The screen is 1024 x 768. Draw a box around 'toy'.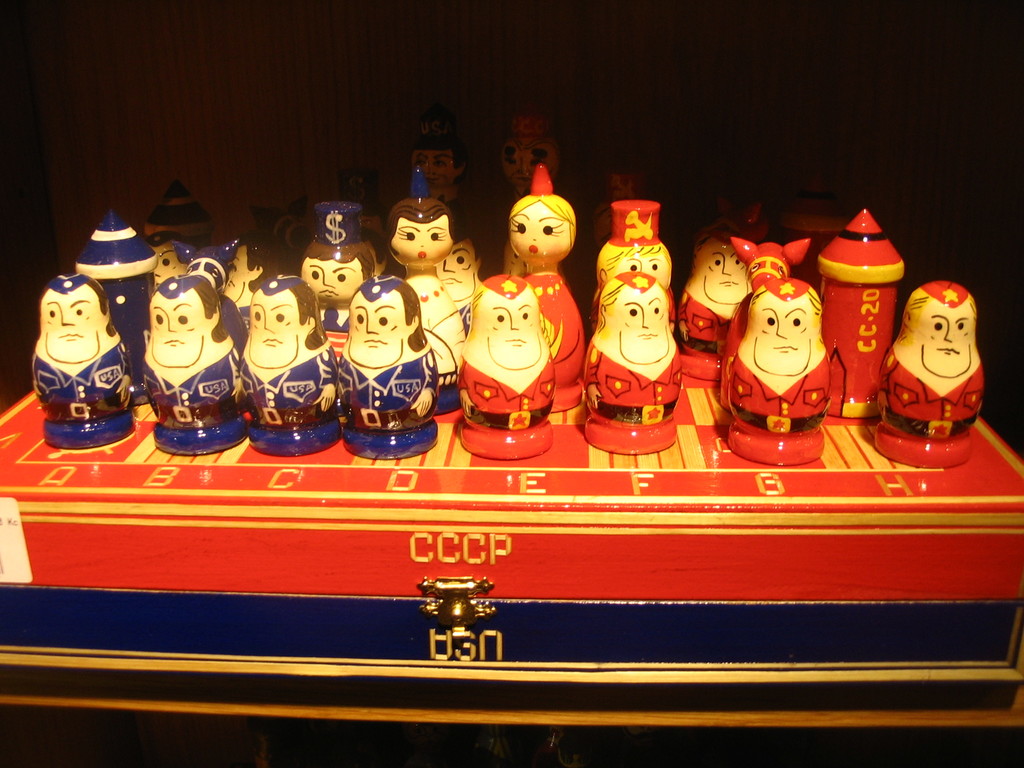
(225, 231, 287, 330).
